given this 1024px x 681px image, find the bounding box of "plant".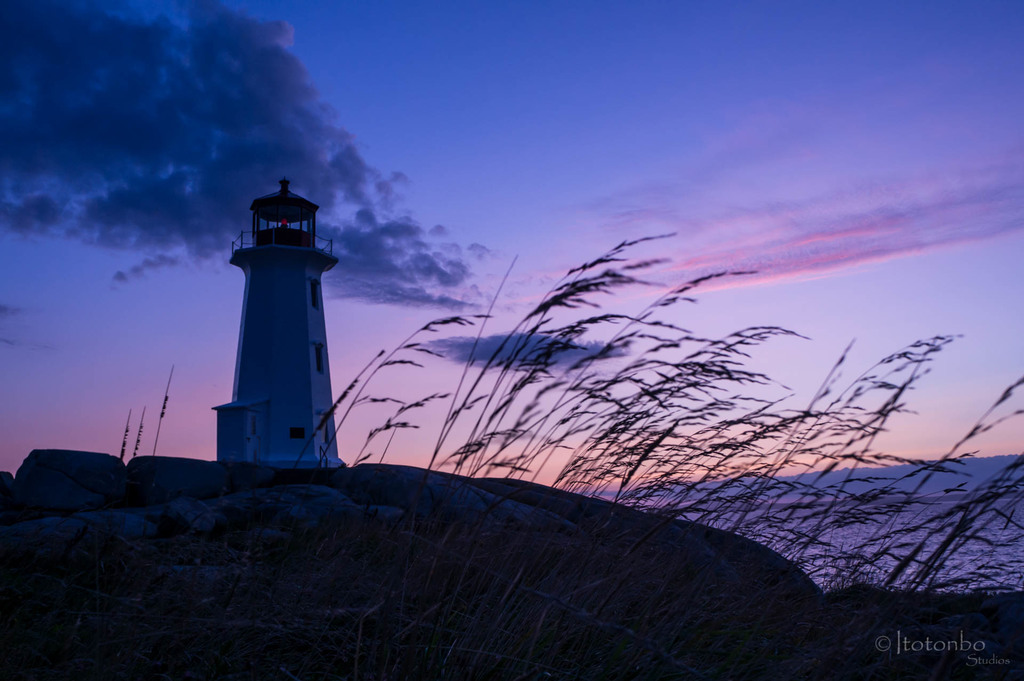
[150, 356, 174, 459].
